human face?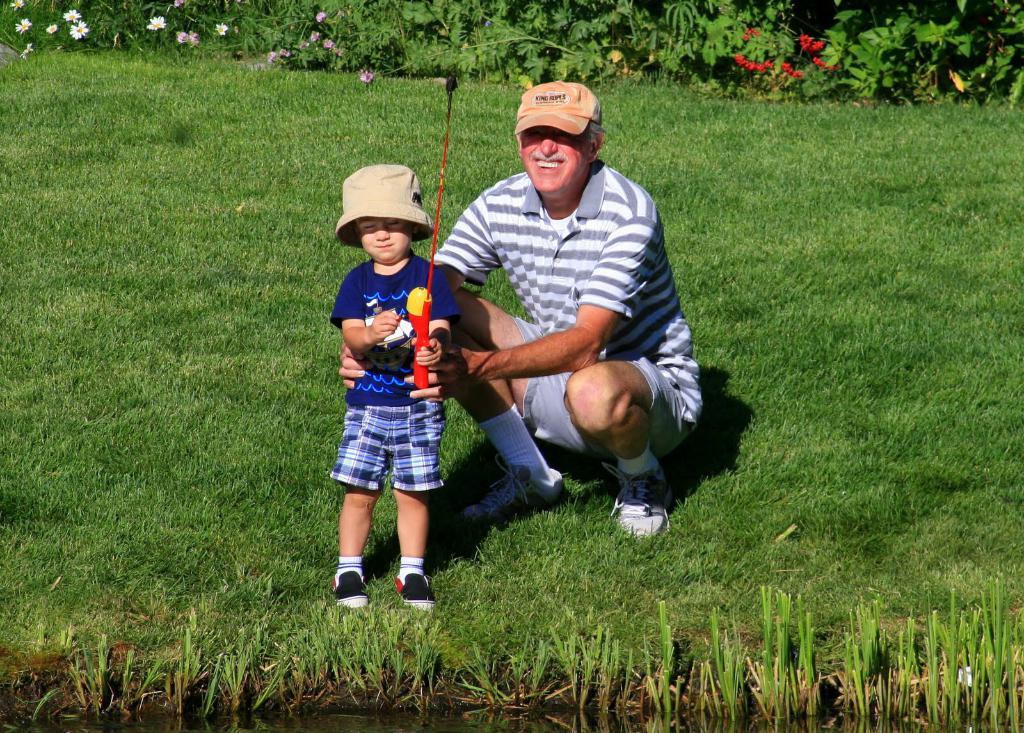
locate(519, 129, 584, 193)
